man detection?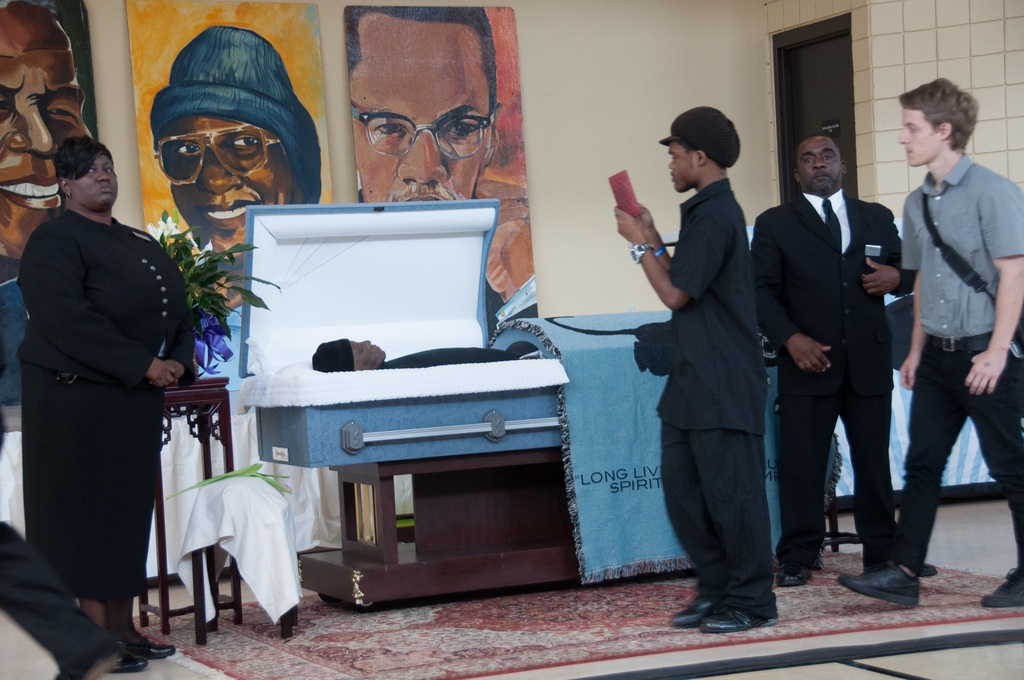
bbox=[890, 69, 1017, 585]
